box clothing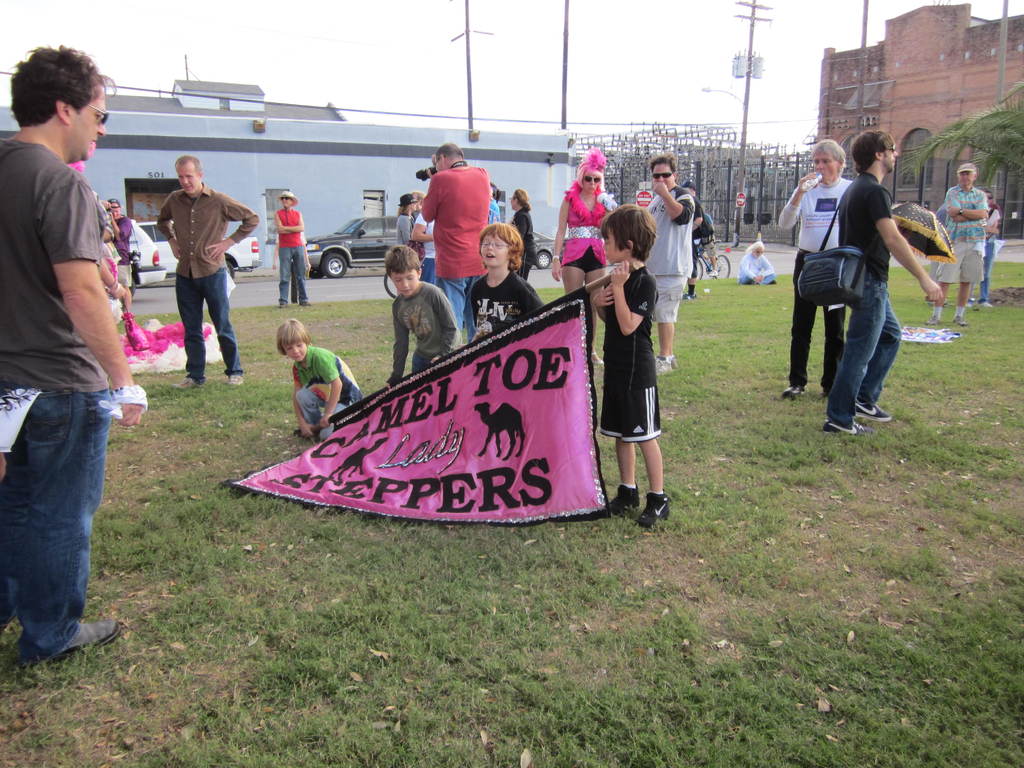
x1=935 y1=182 x2=988 y2=285
